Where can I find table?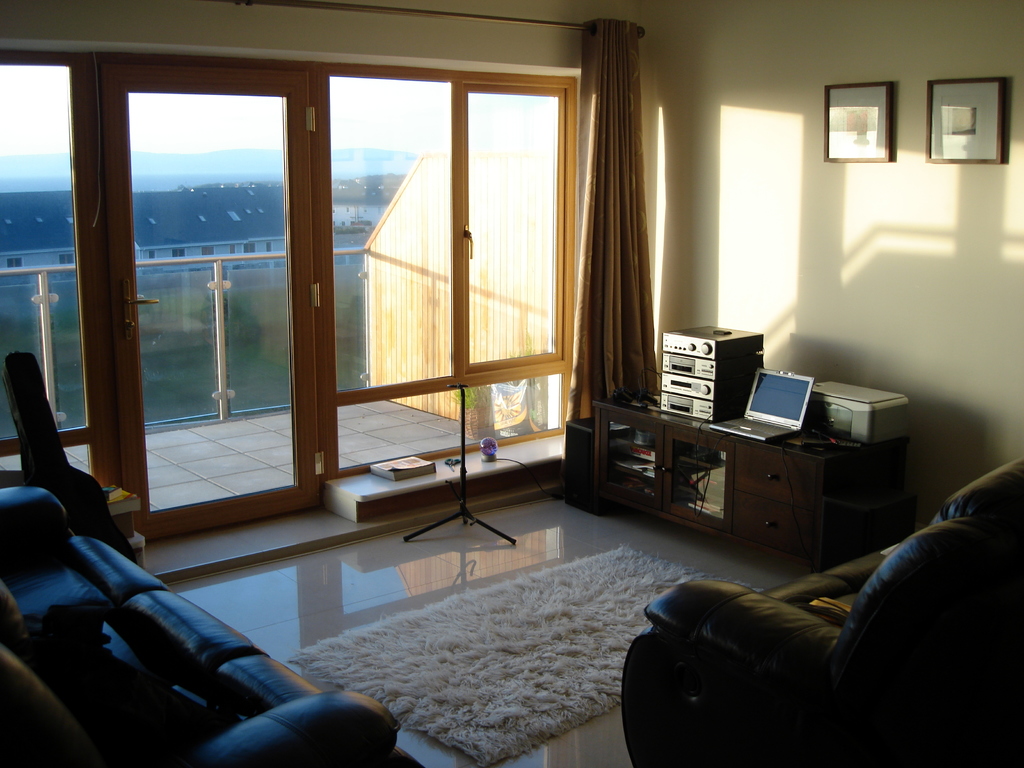
You can find it at [592, 379, 916, 584].
